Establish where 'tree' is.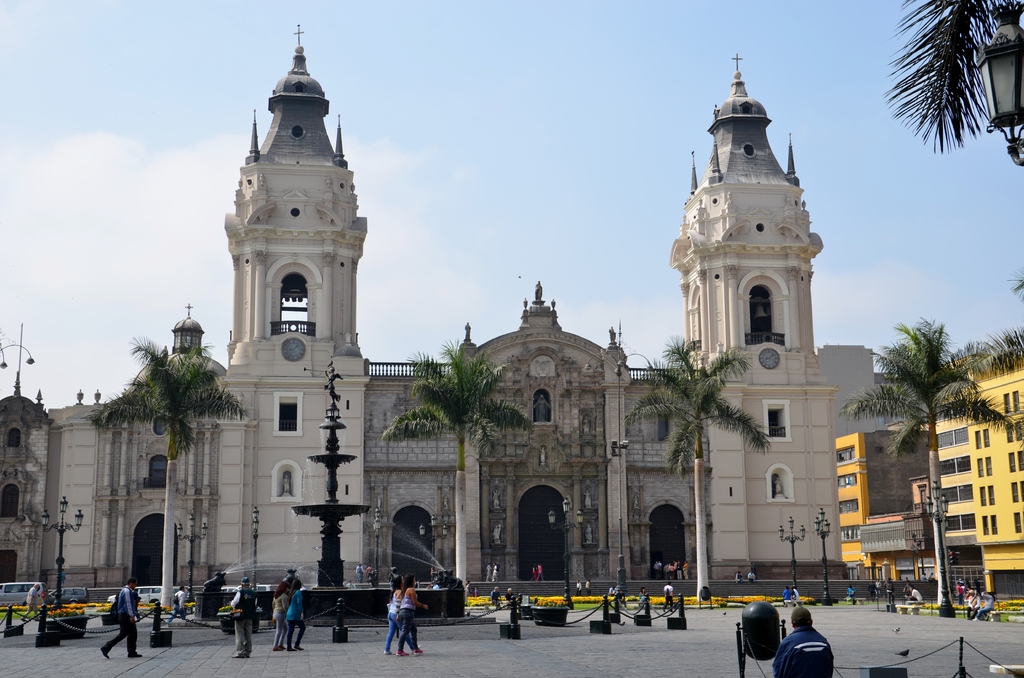
Established at l=862, t=292, r=991, b=576.
